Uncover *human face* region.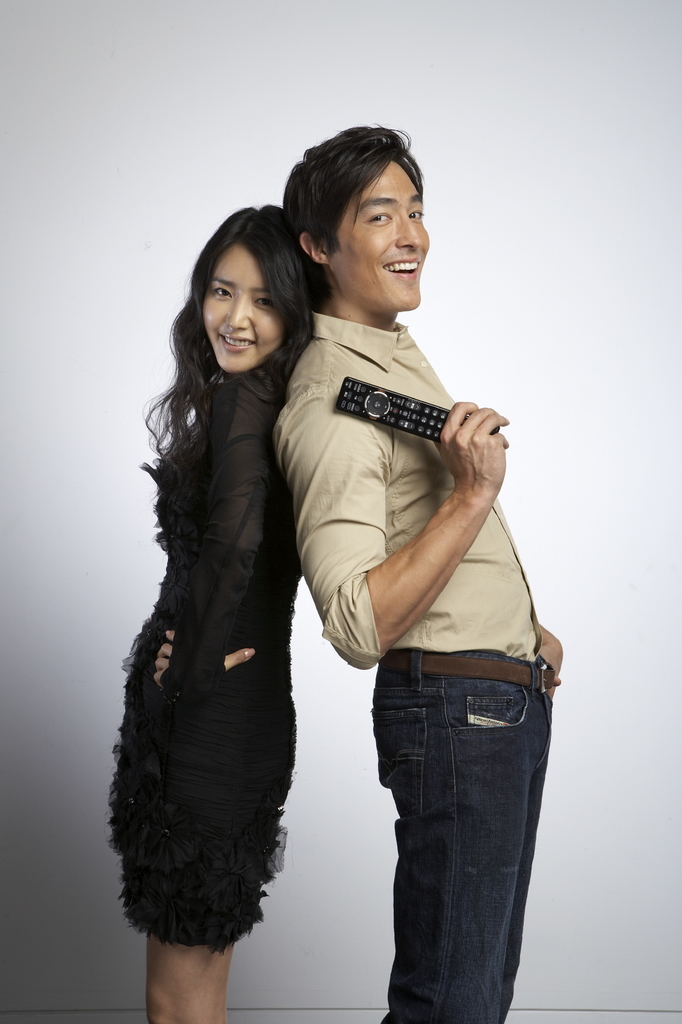
Uncovered: <region>333, 155, 429, 314</region>.
